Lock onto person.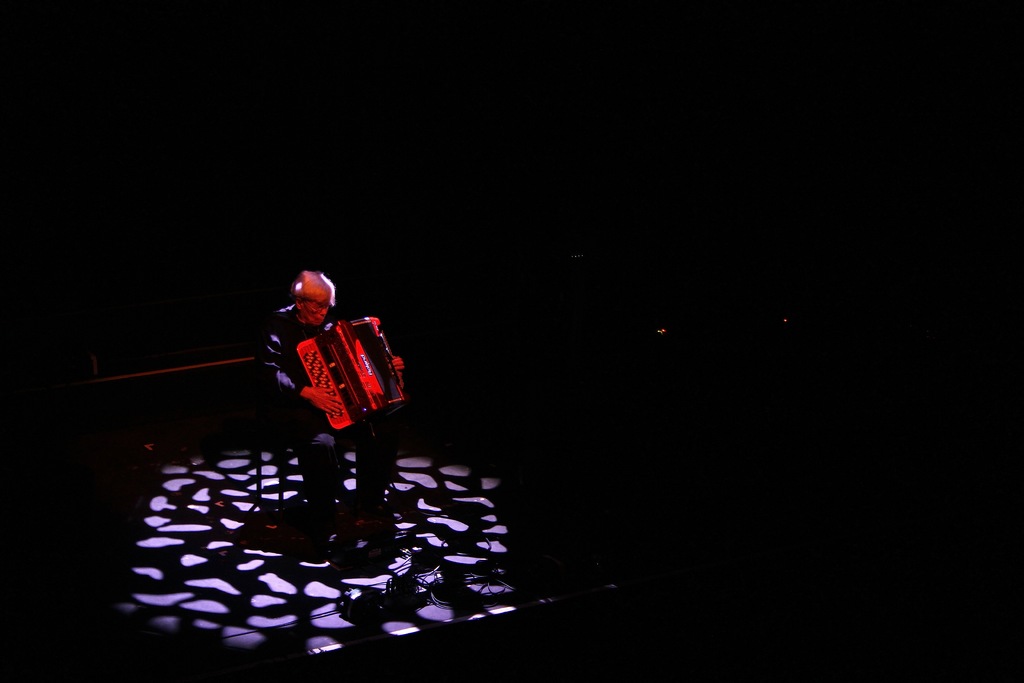
Locked: 266,265,397,555.
